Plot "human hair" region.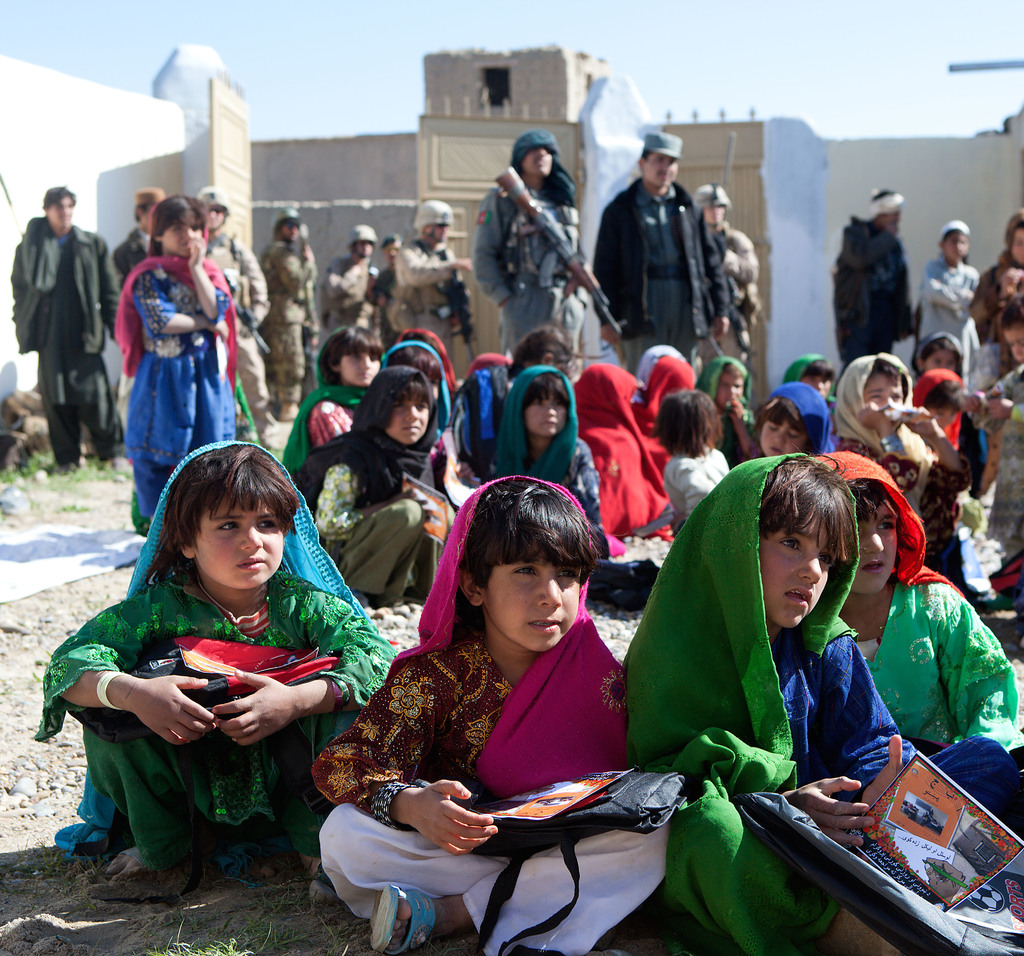
Plotted at pyautogui.locateOnScreen(137, 447, 304, 622).
